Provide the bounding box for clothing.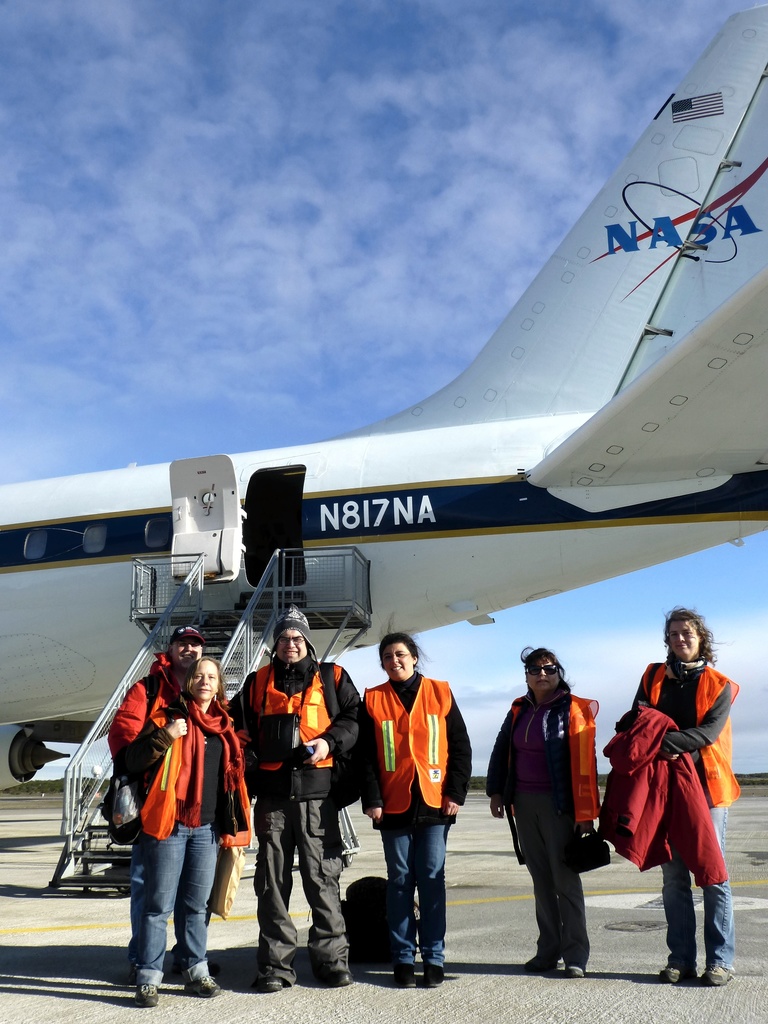
257/800/349/988.
